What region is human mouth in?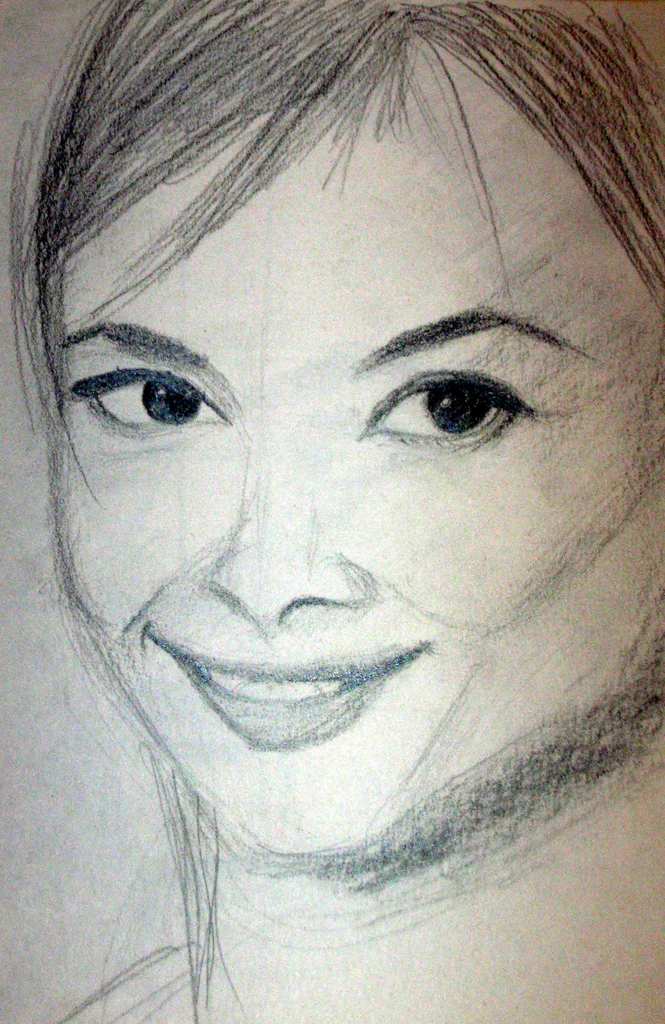
147,641,450,746.
